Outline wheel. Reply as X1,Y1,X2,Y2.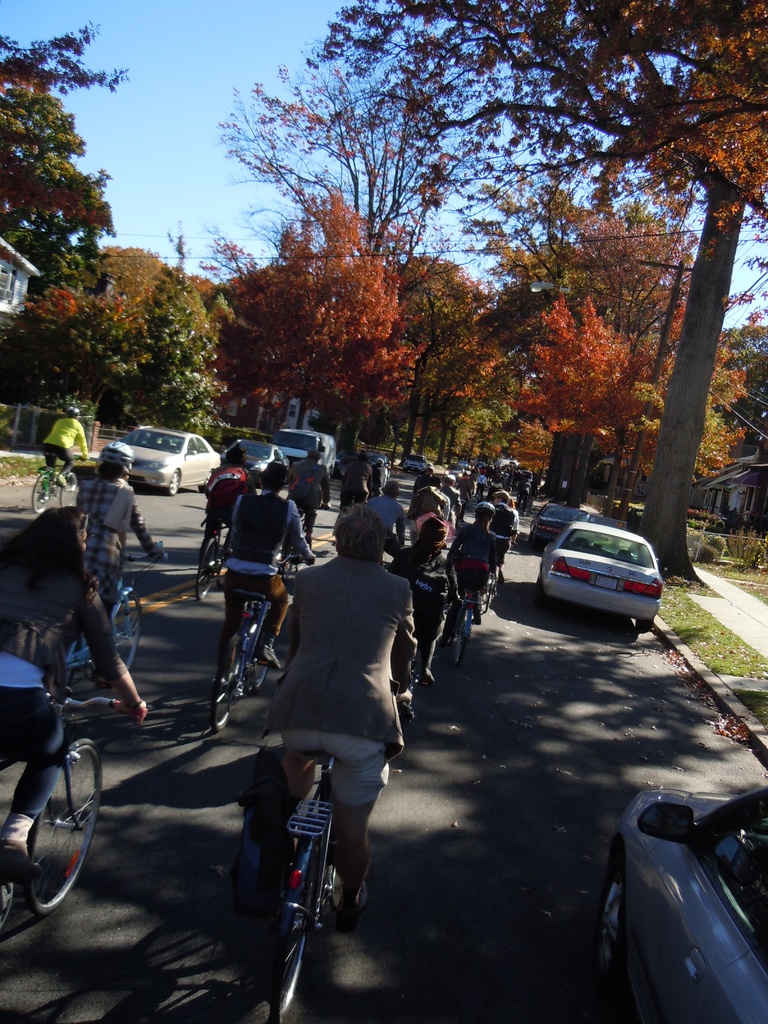
55,472,76,508.
